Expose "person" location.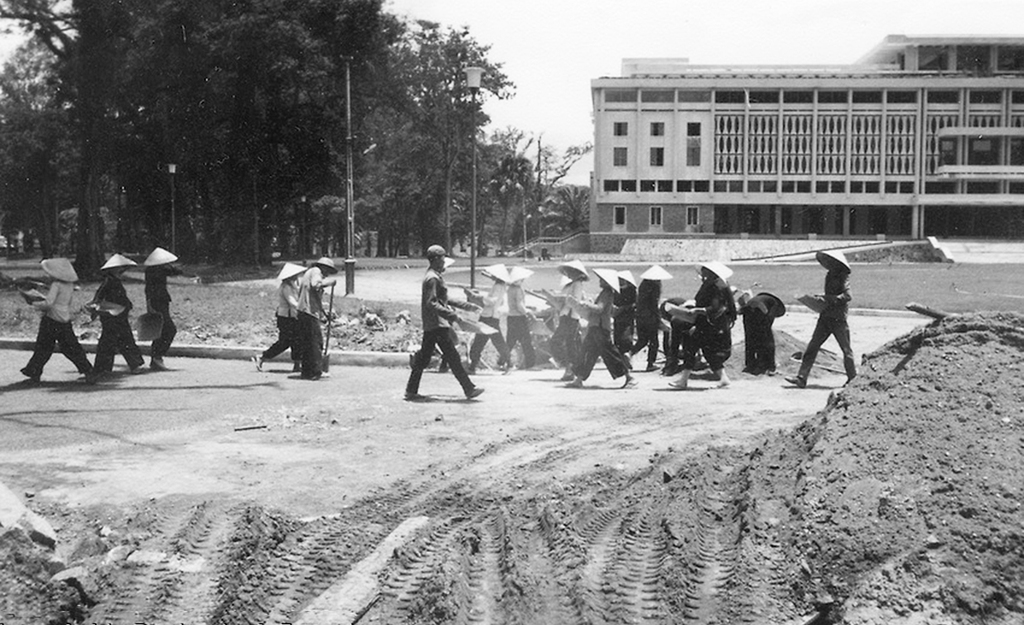
Exposed at bbox(138, 249, 176, 364).
